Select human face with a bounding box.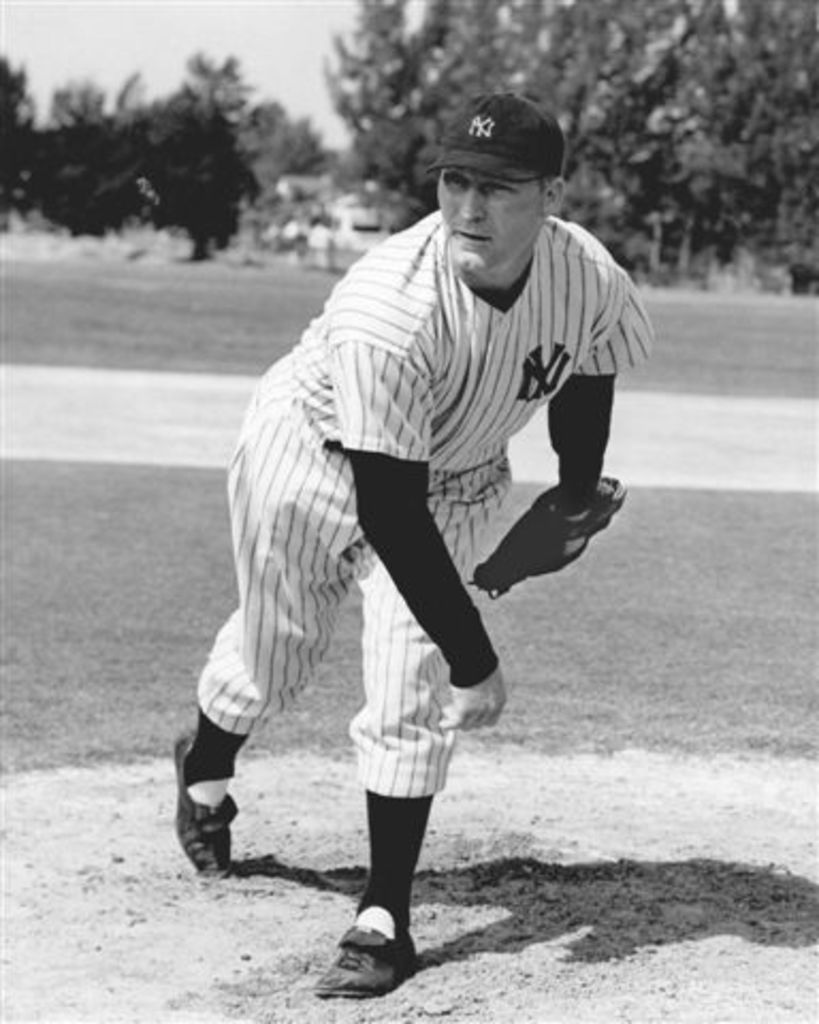
(x1=435, y1=171, x2=546, y2=279).
